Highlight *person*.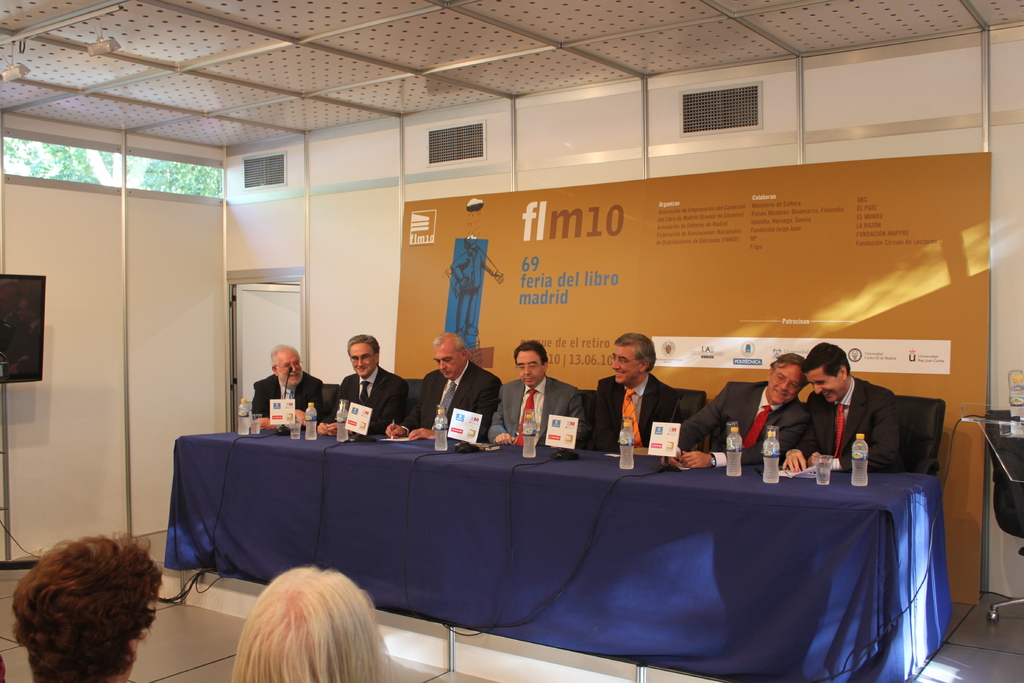
Highlighted region: rect(229, 562, 394, 682).
